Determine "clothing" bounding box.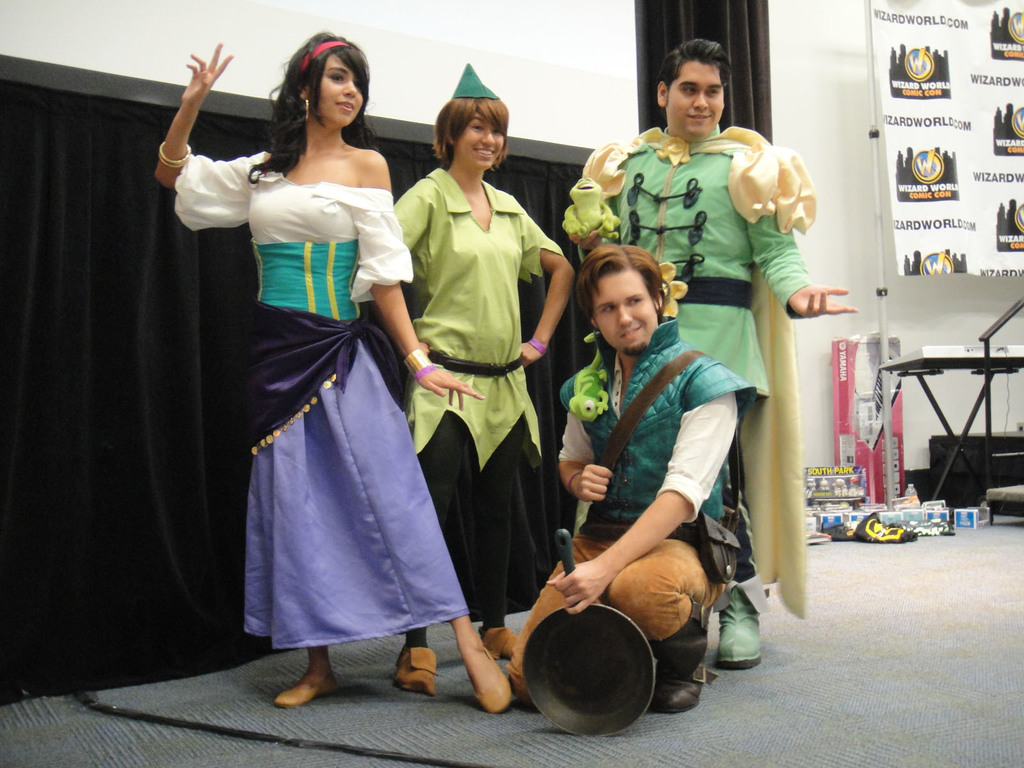
Determined: x1=392 y1=164 x2=570 y2=630.
